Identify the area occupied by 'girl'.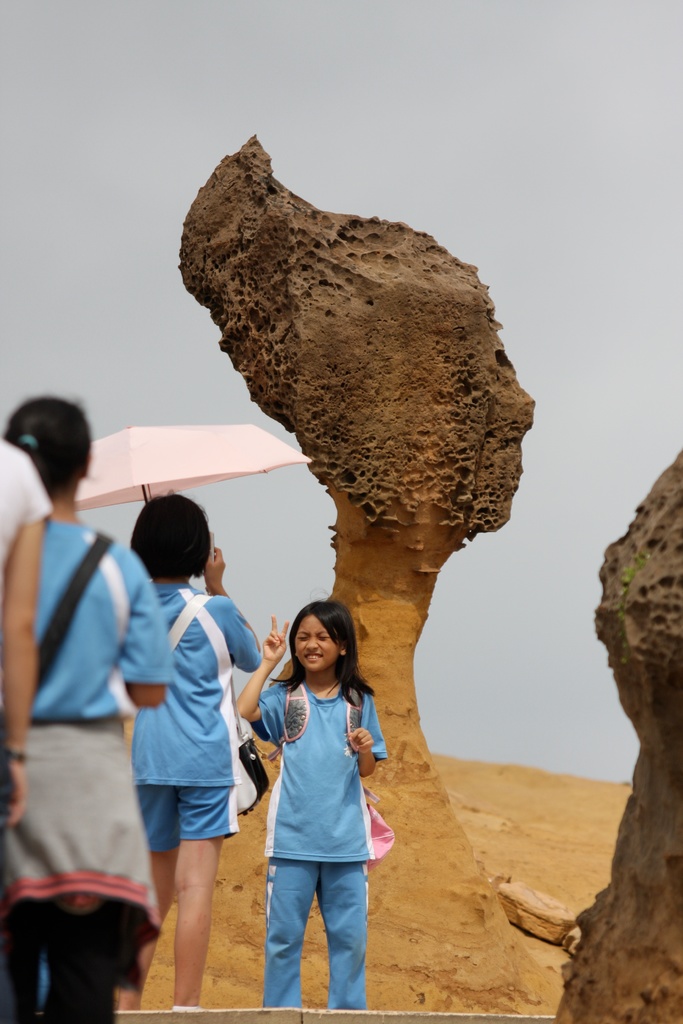
Area: x1=234 y1=595 x2=388 y2=1008.
